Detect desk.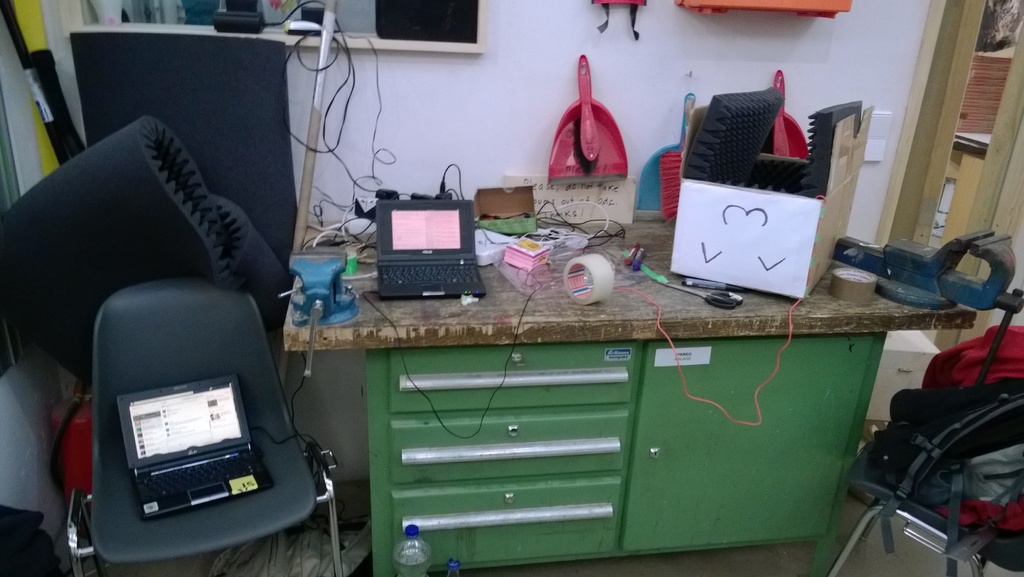
Detected at 276/216/971/576.
